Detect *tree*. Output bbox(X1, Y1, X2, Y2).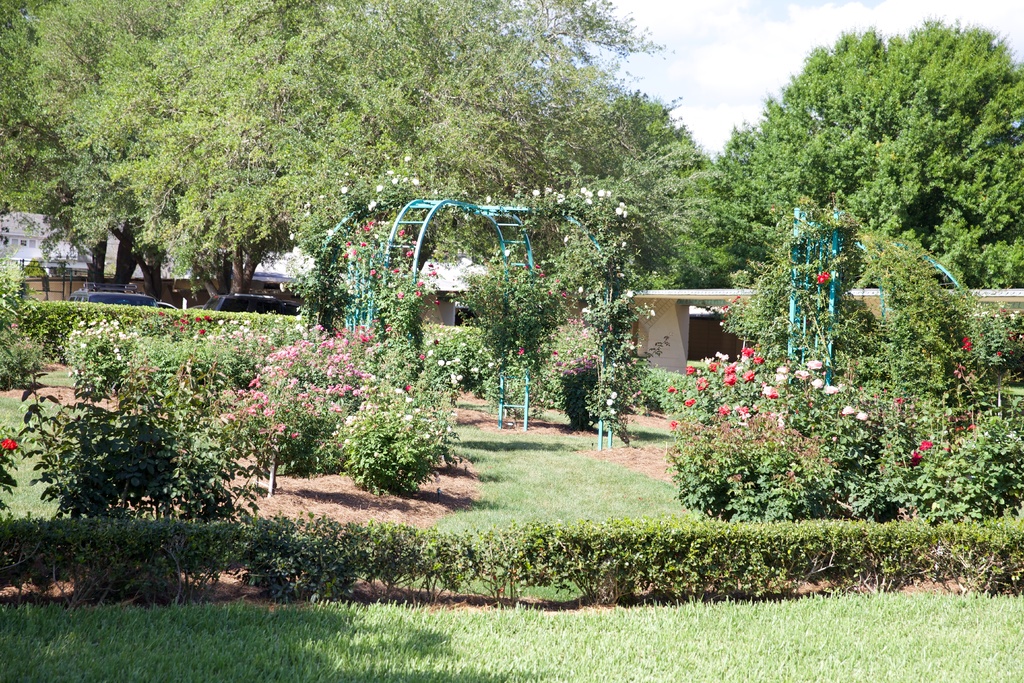
bbox(714, 22, 1011, 301).
